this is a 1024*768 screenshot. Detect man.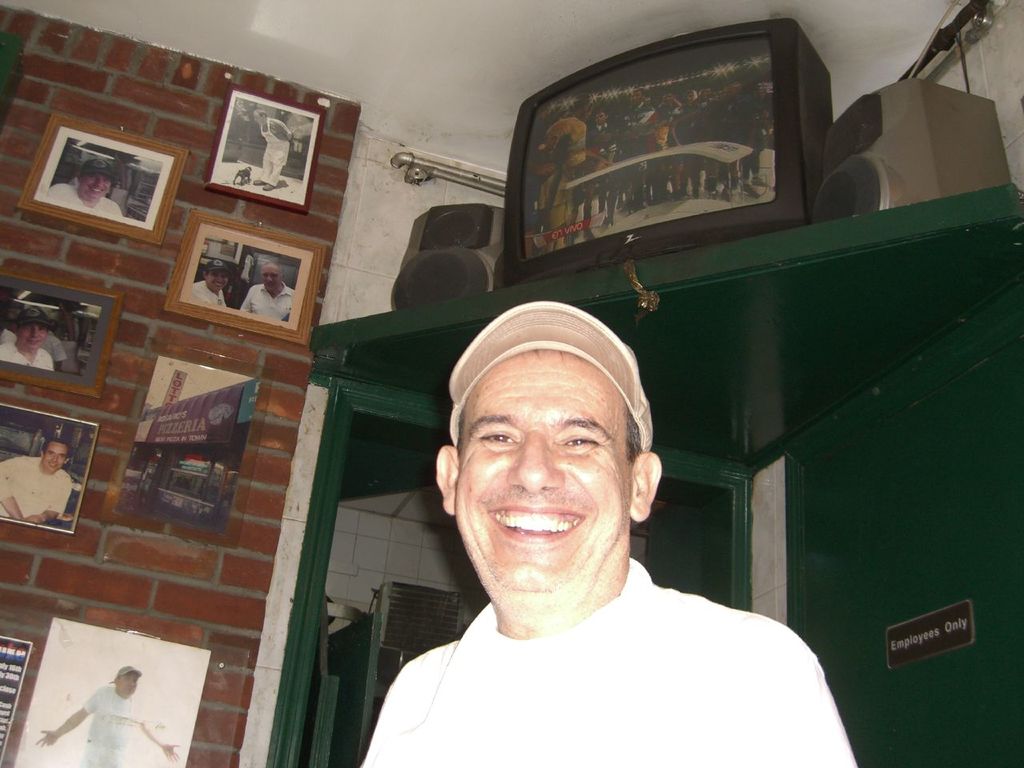
(187, 261, 227, 311).
